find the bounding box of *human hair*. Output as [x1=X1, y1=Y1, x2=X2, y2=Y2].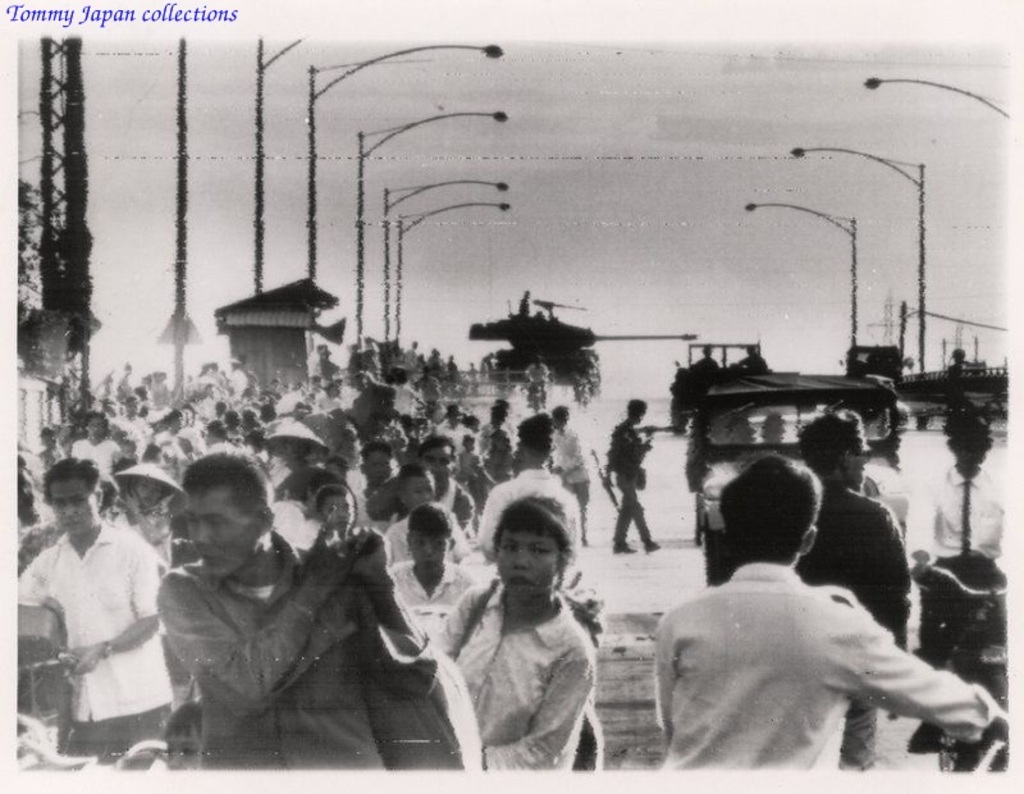
[x1=799, y1=407, x2=868, y2=470].
